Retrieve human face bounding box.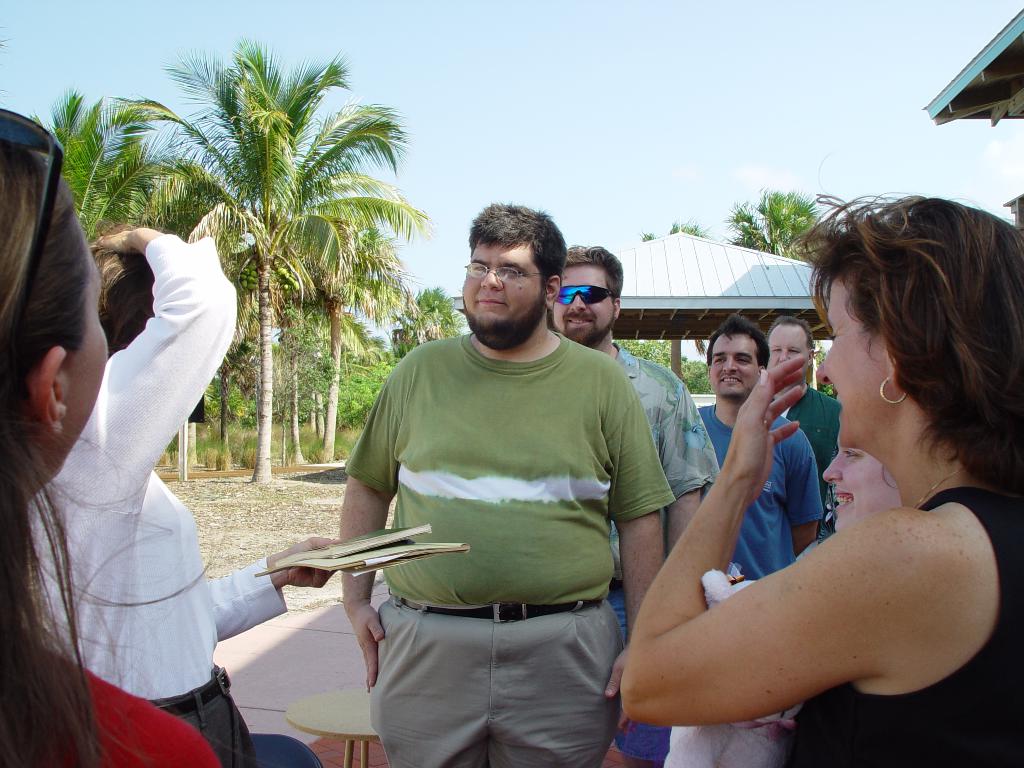
Bounding box: region(707, 331, 760, 403).
